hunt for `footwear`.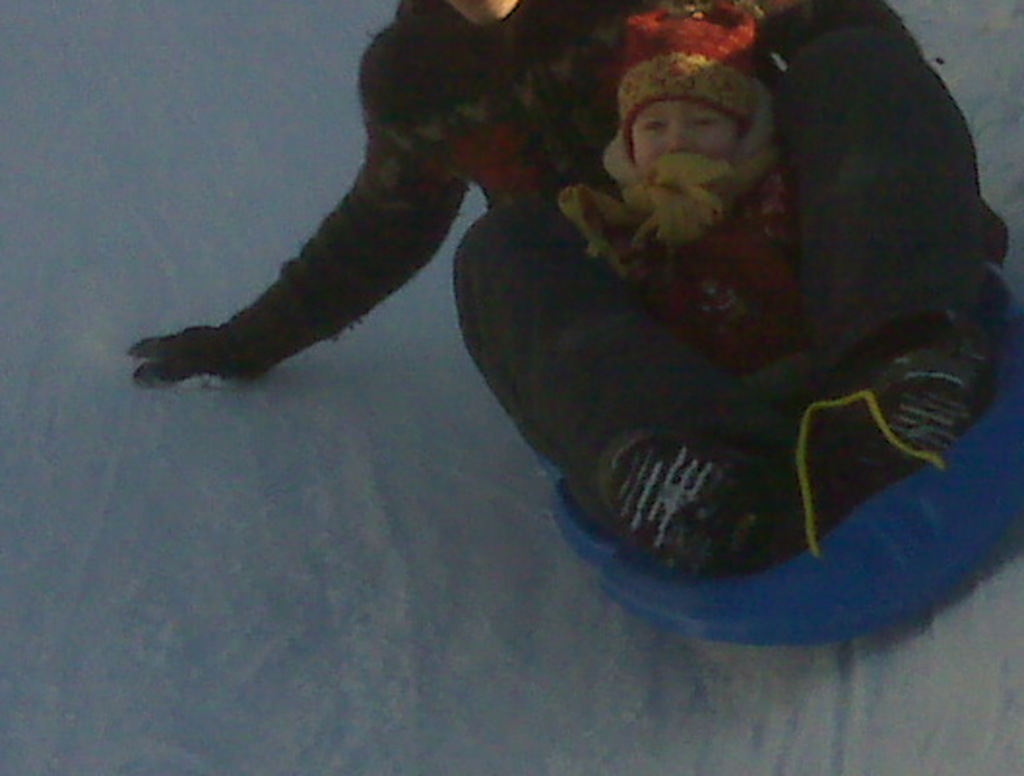
Hunted down at detection(865, 347, 987, 462).
